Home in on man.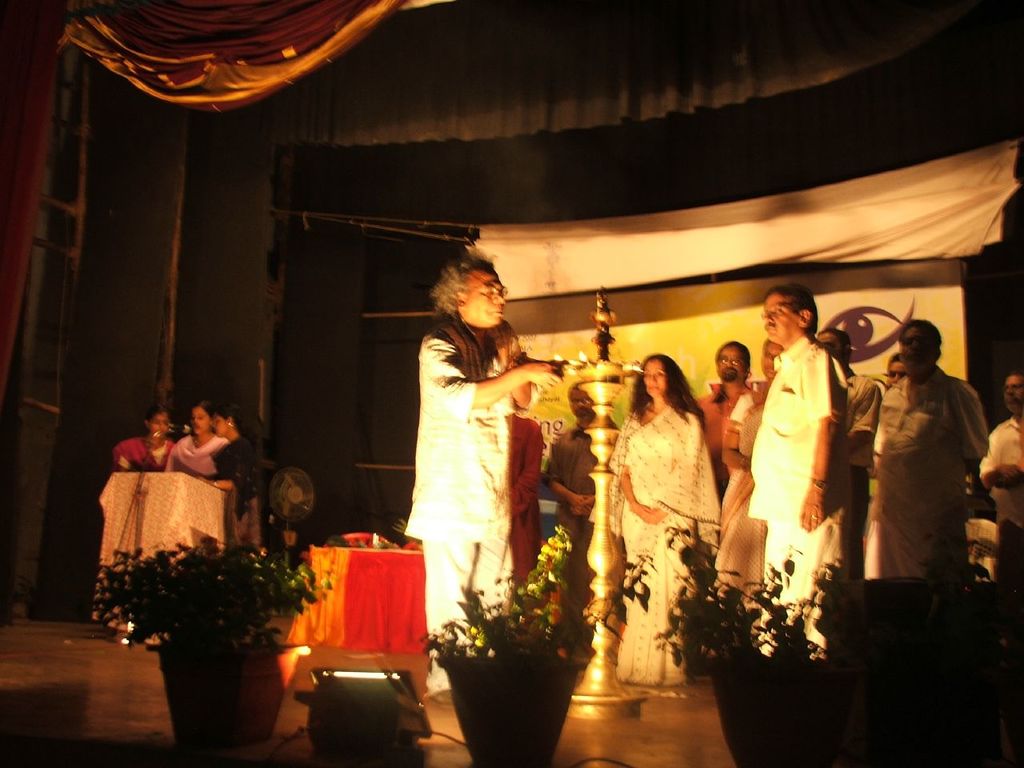
Homed in at pyautogui.locateOnScreen(698, 338, 753, 494).
